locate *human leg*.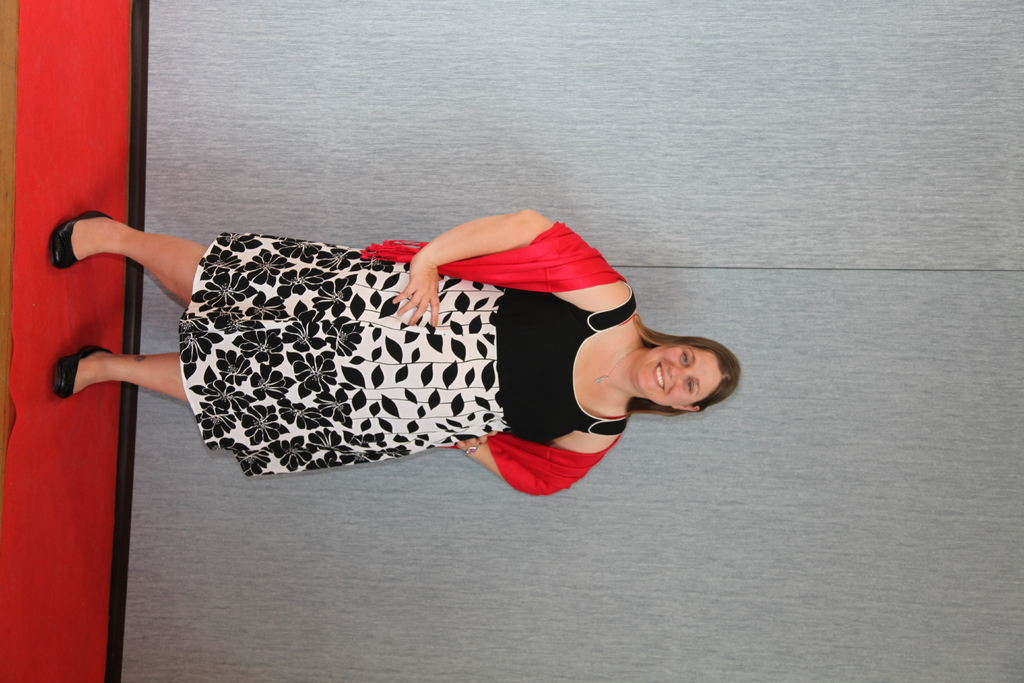
Bounding box: 43/205/413/313.
